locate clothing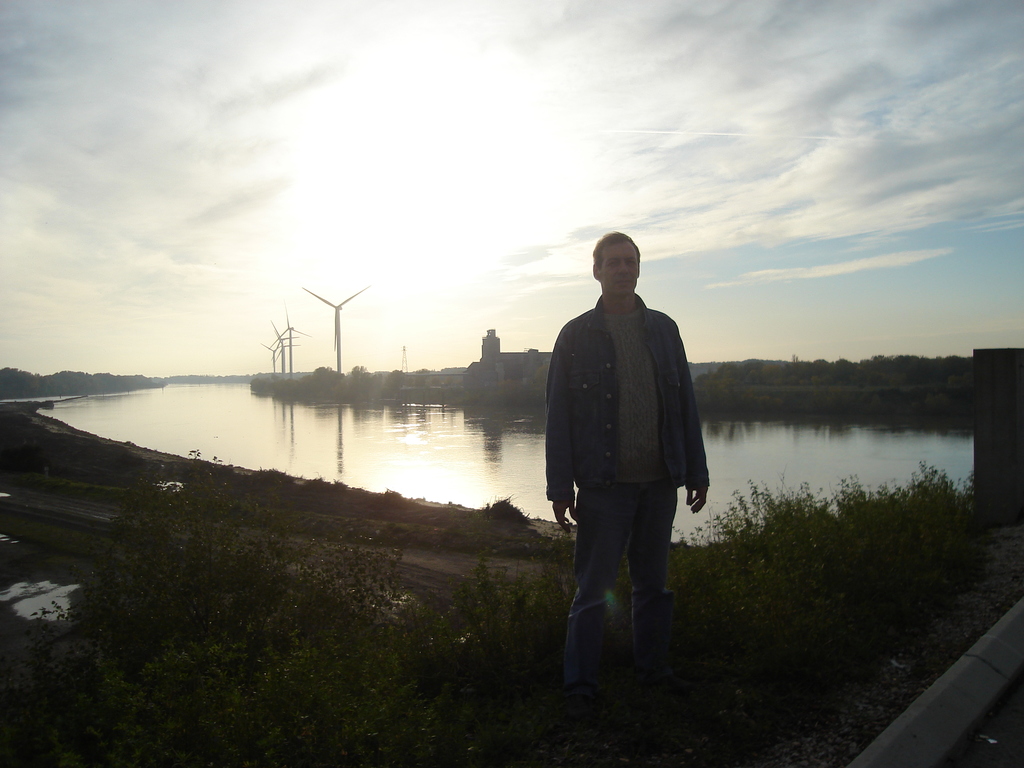
pyautogui.locateOnScreen(551, 328, 698, 666)
